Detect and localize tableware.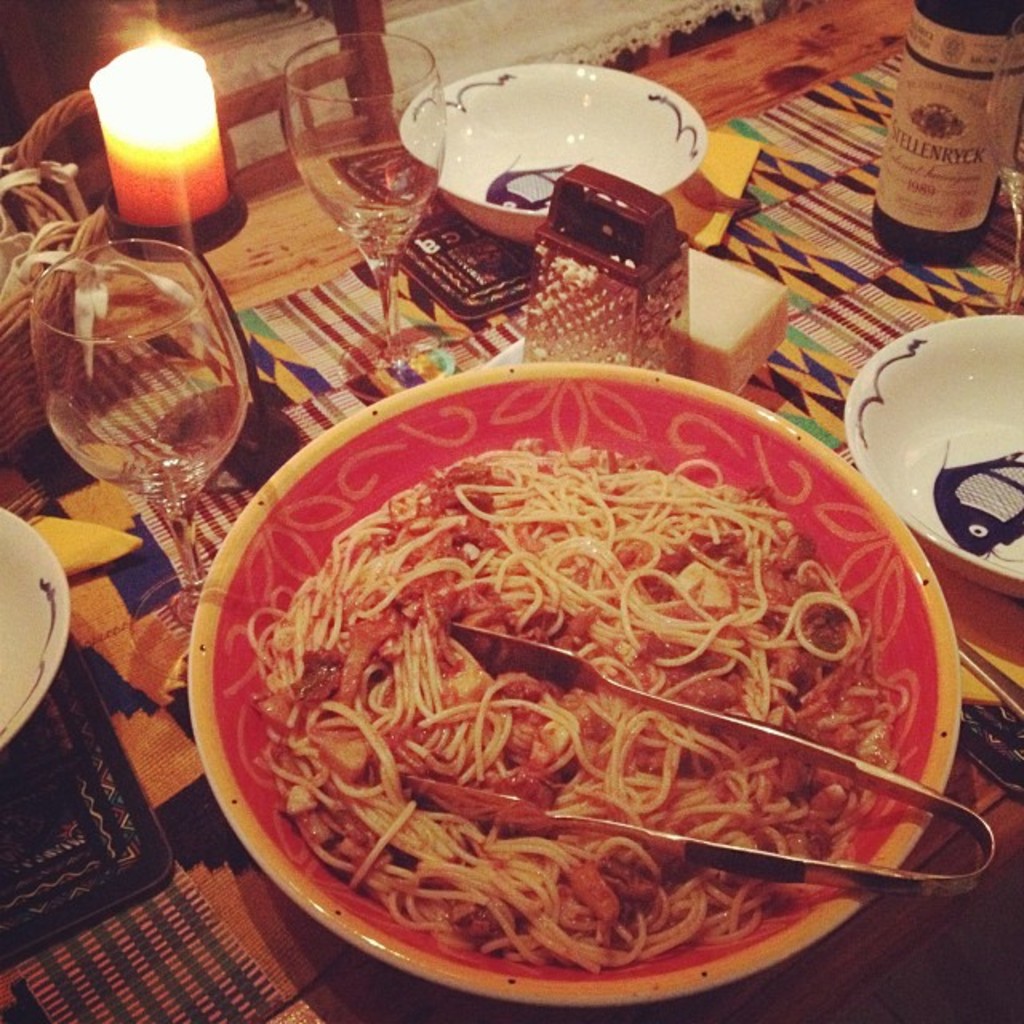
Localized at BBox(0, 502, 66, 766).
